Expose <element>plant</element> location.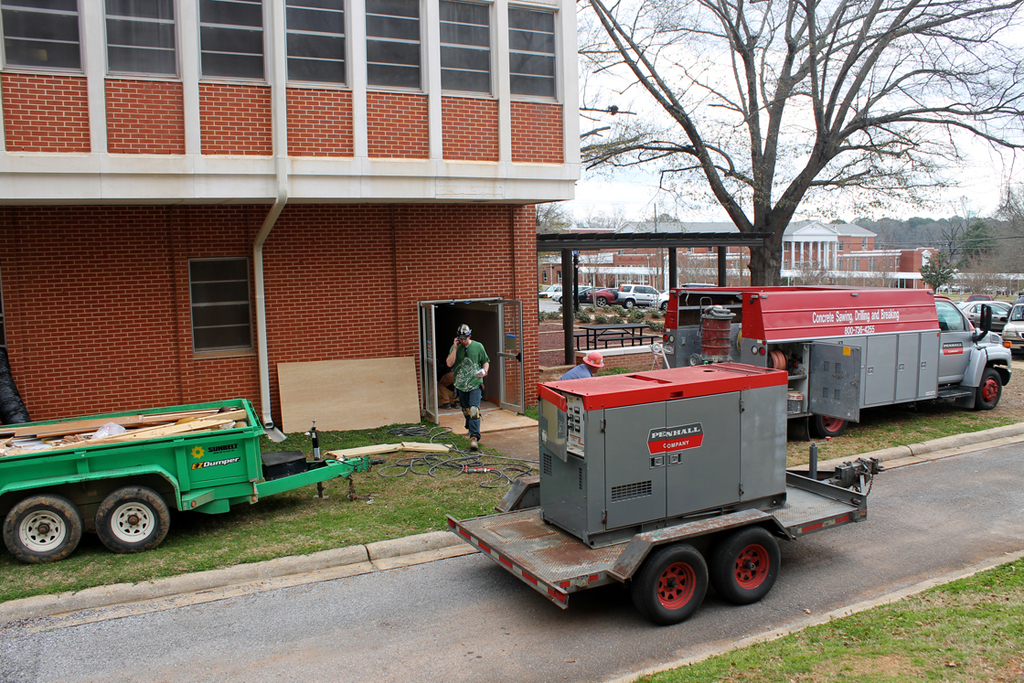
Exposed at bbox=[614, 310, 624, 323].
